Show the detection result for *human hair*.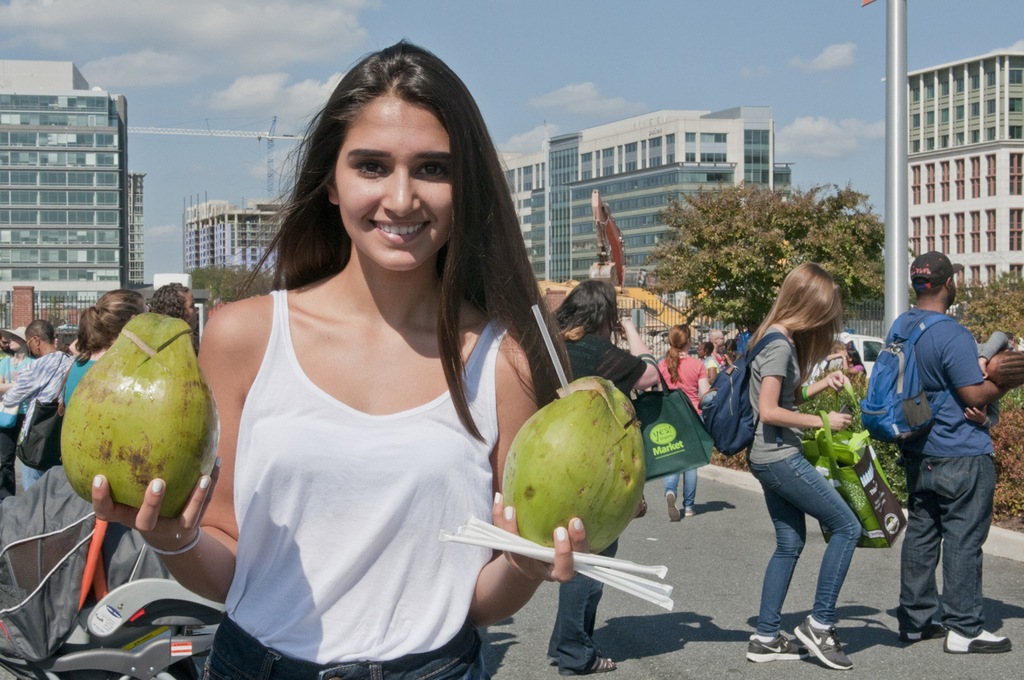
78:283:150:377.
